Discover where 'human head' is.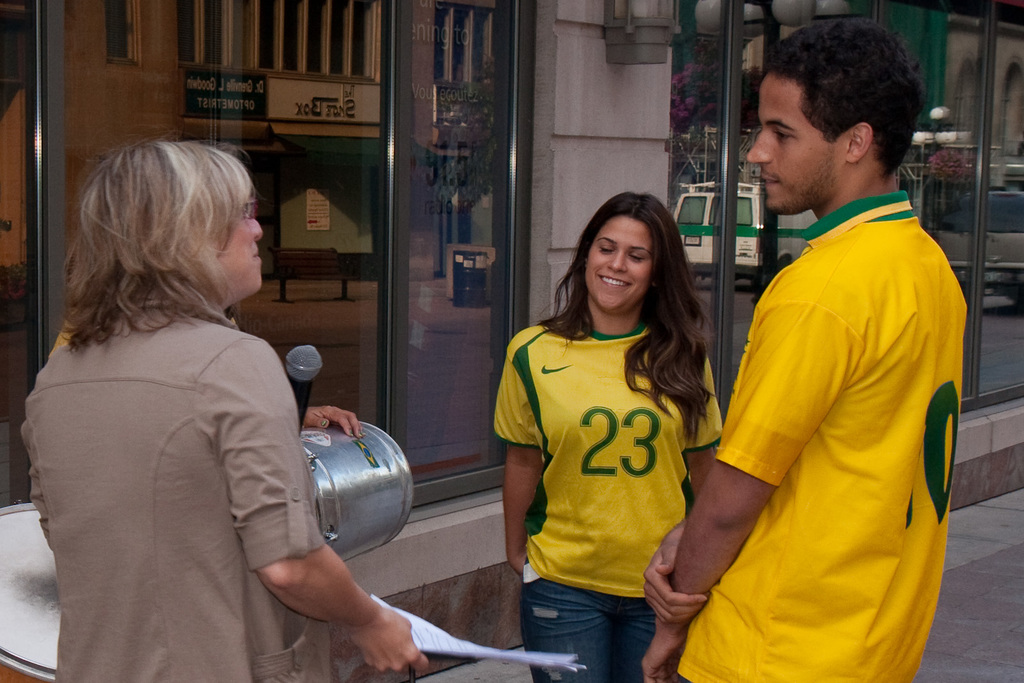
Discovered at left=577, top=187, right=692, bottom=313.
